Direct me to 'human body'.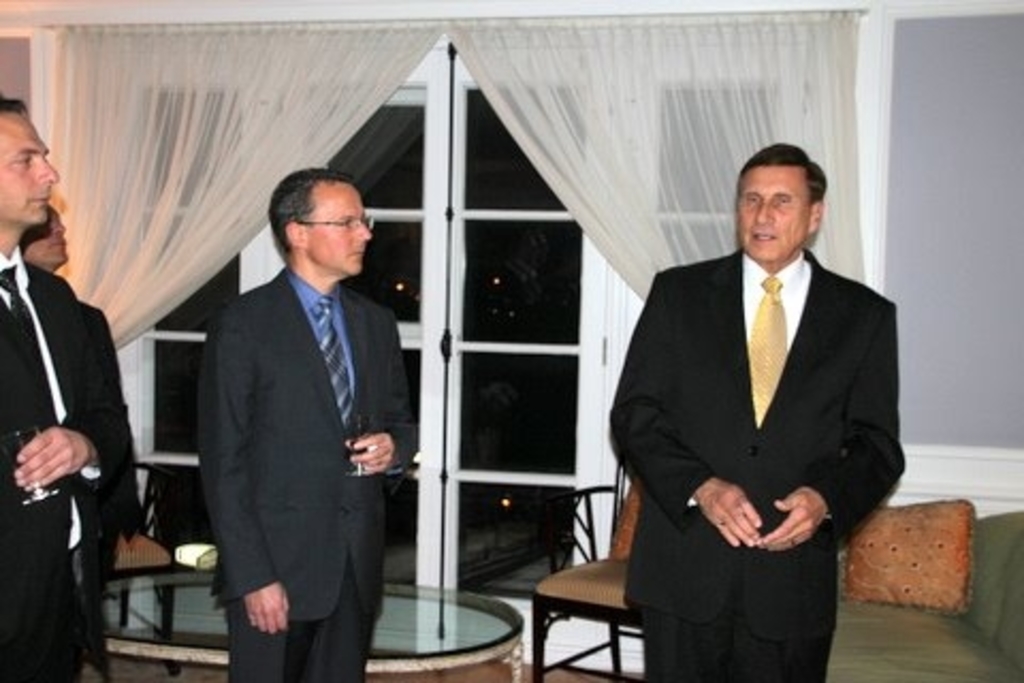
Direction: [x1=83, y1=303, x2=139, y2=589].
